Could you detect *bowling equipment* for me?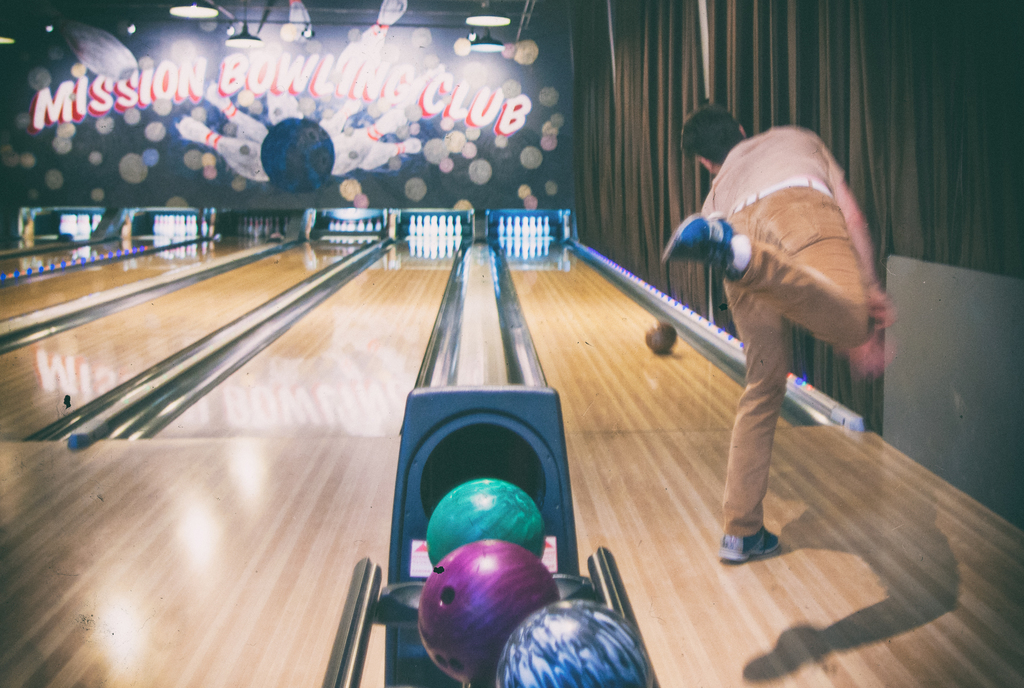
Detection result: rect(337, 0, 409, 71).
